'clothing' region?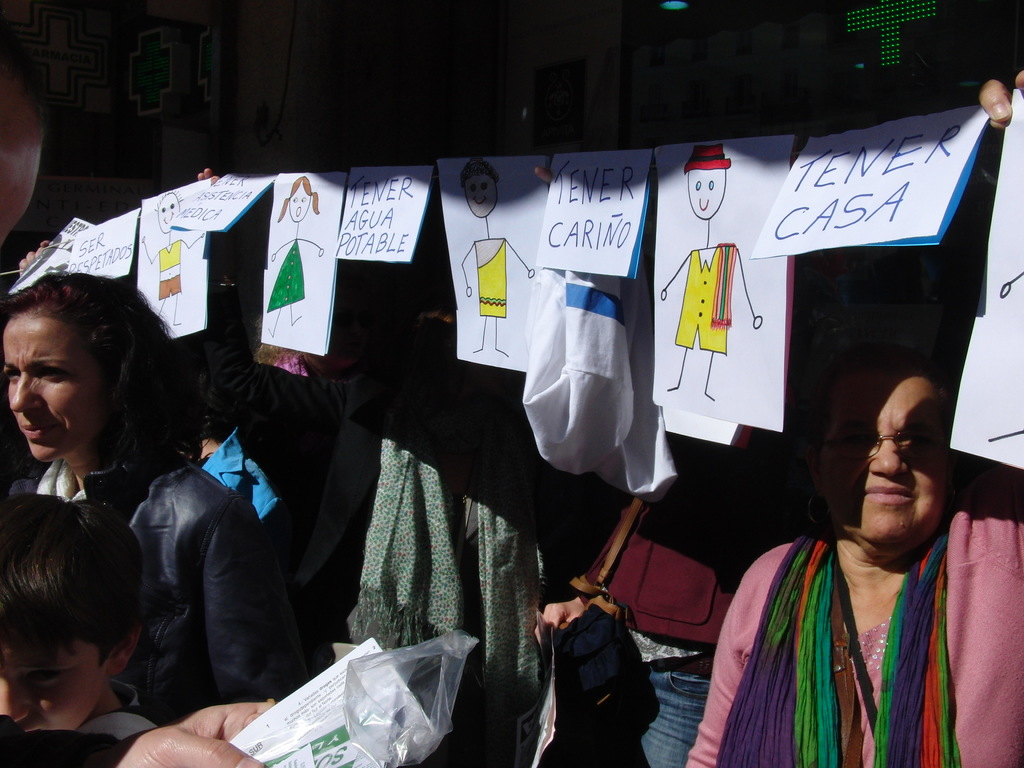
l=1, t=339, r=291, b=732
